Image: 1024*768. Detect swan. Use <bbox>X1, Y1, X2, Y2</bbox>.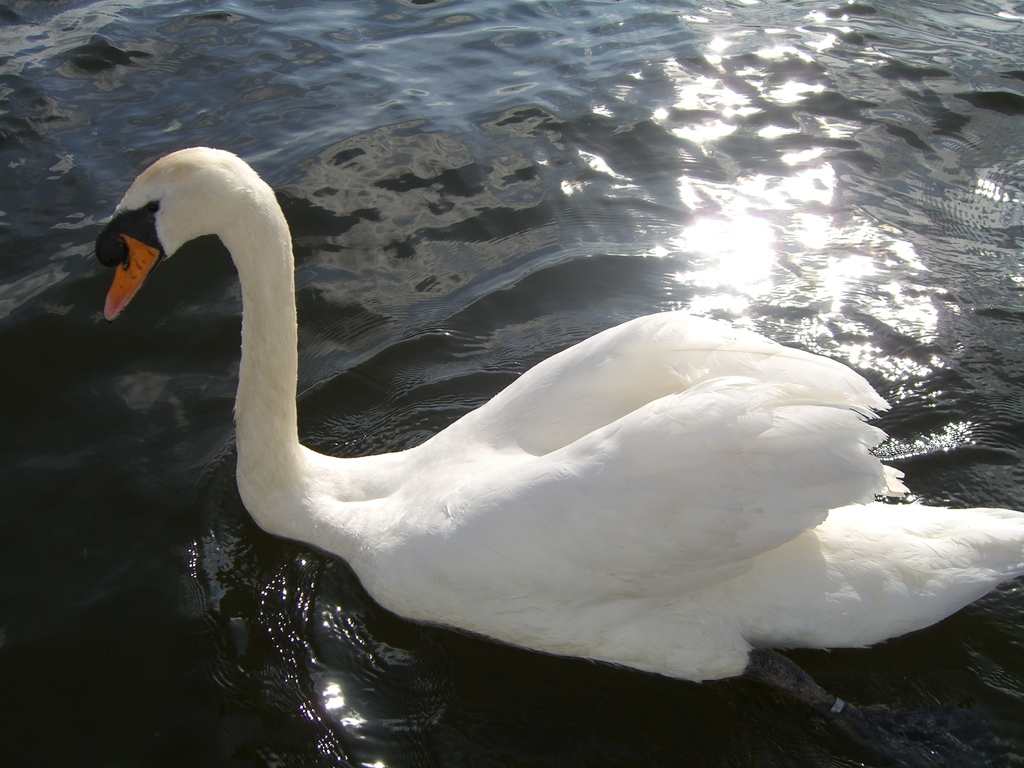
<bbox>88, 146, 1023, 666</bbox>.
